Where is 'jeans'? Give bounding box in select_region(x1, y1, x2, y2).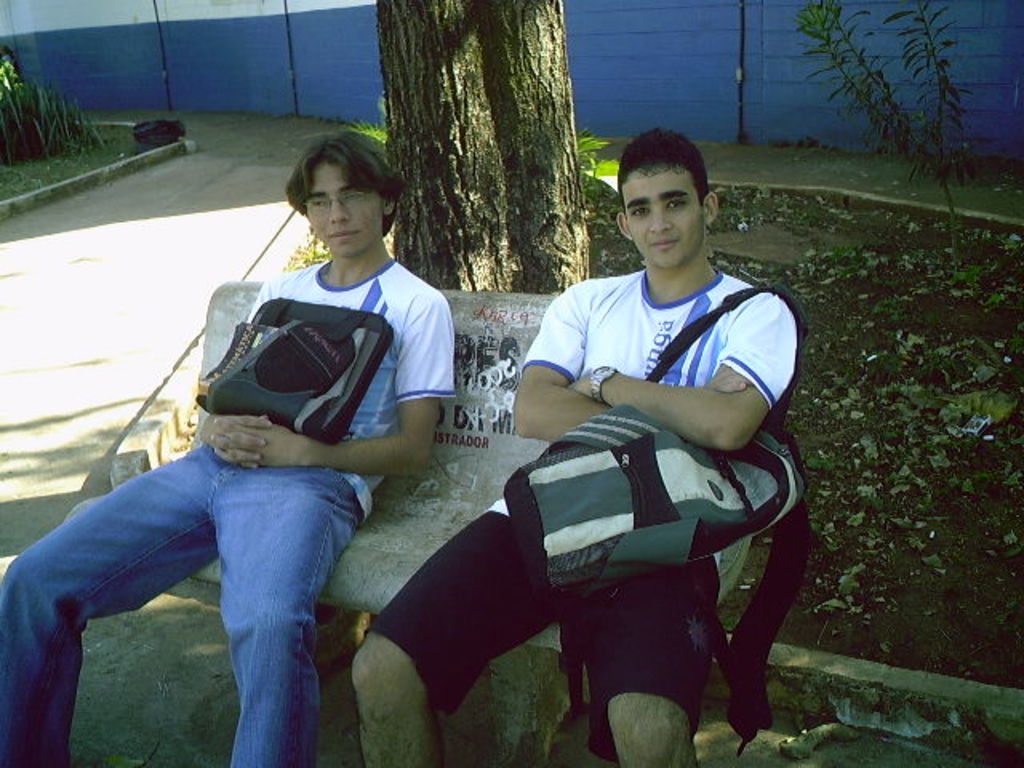
select_region(32, 429, 398, 763).
